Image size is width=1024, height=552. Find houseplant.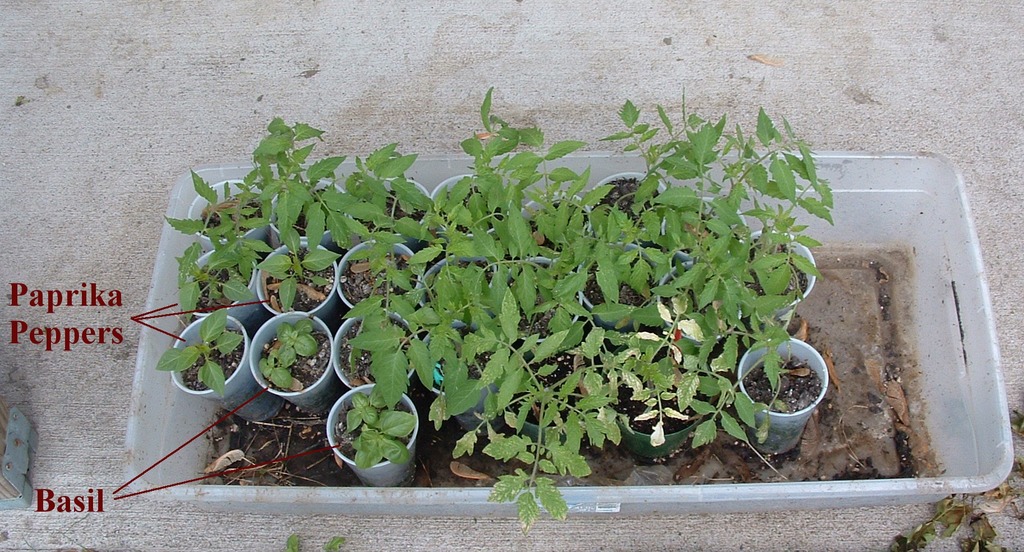
579/154/692/244.
